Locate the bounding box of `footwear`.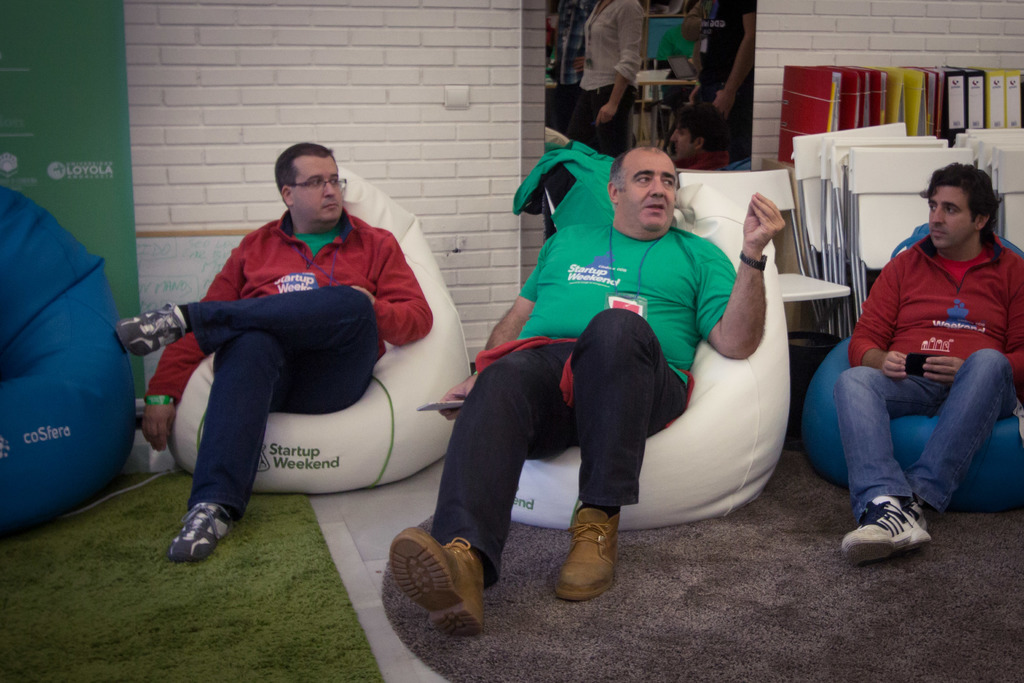
Bounding box: 168 502 231 562.
